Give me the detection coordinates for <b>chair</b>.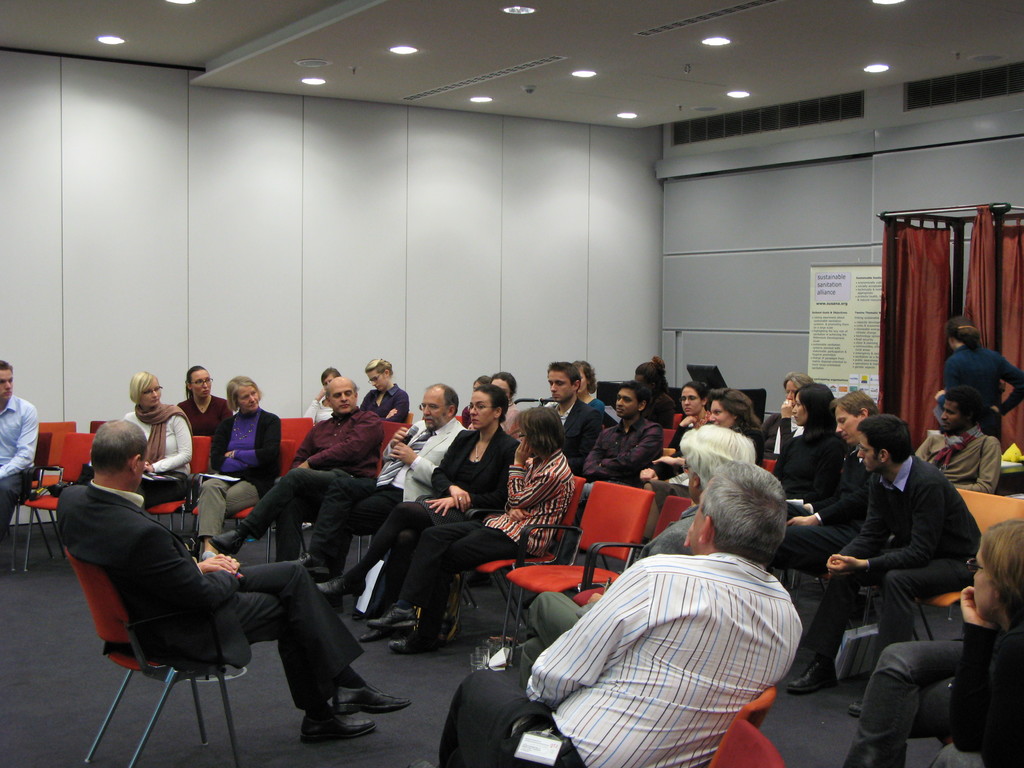
10,431,56,575.
